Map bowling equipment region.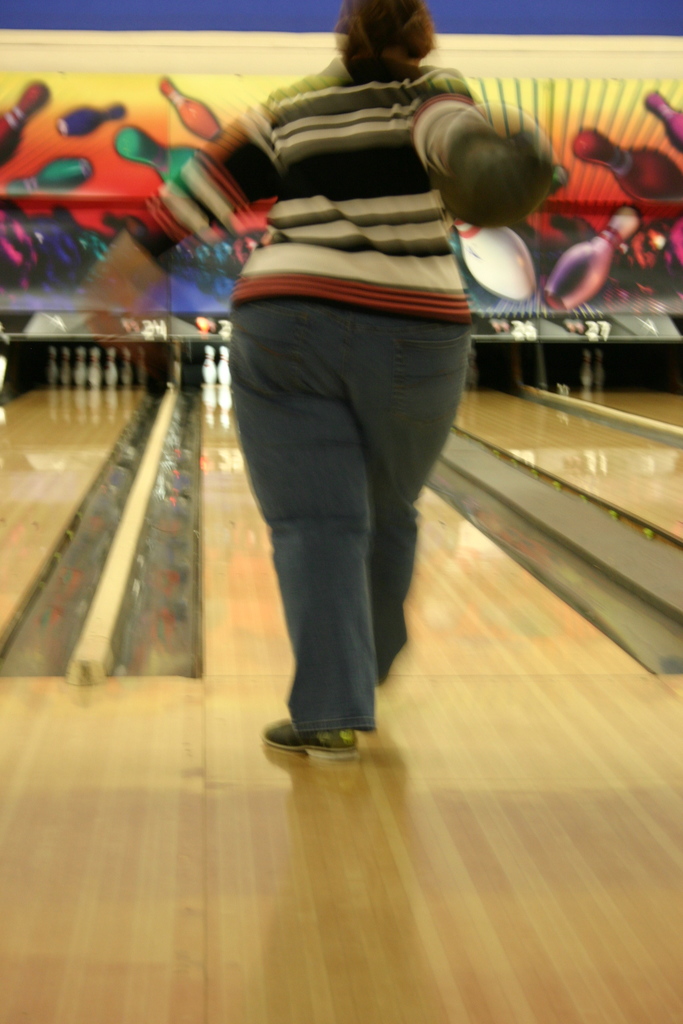
Mapped to {"left": 194, "top": 335, "right": 233, "bottom": 397}.
